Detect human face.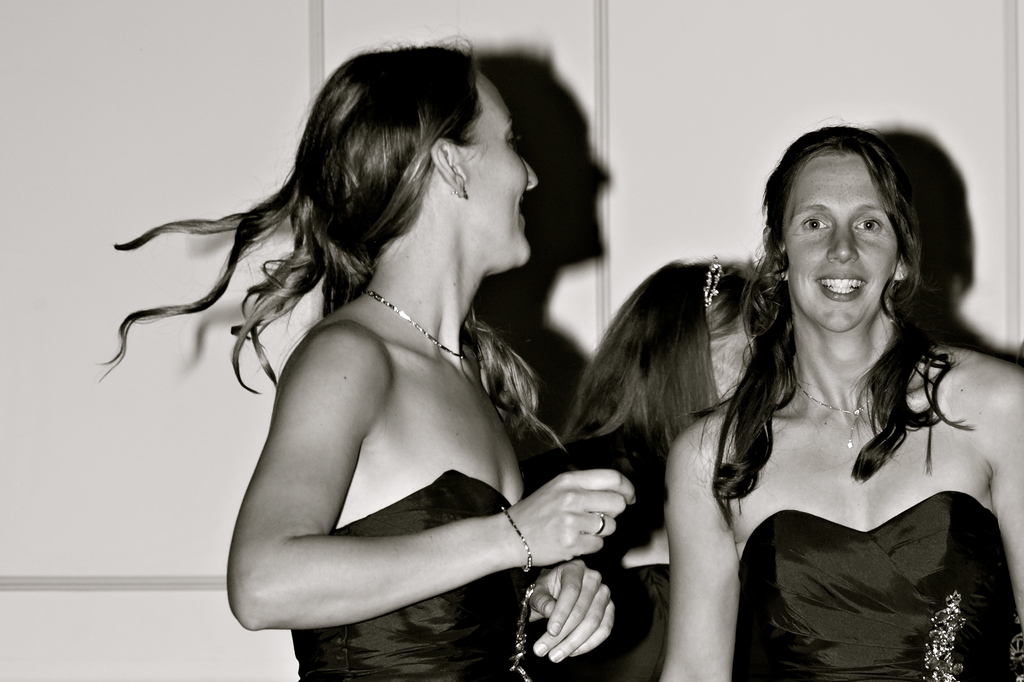
Detected at pyautogui.locateOnScreen(786, 152, 896, 331).
